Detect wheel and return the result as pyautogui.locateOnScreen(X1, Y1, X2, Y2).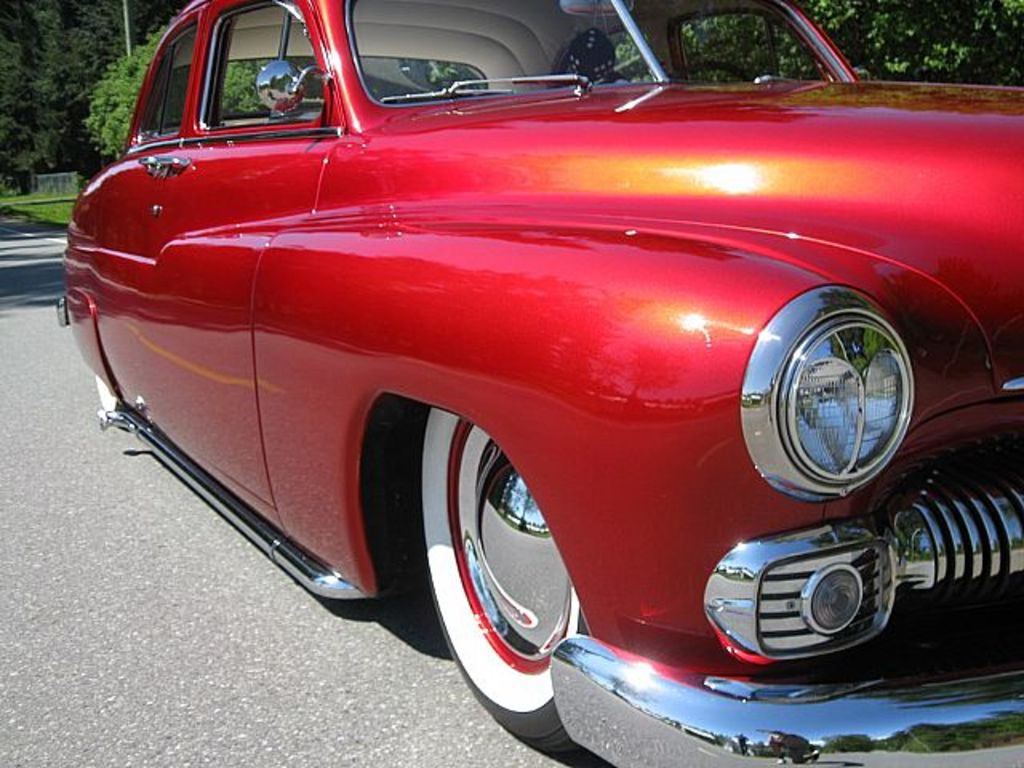
pyautogui.locateOnScreen(413, 406, 576, 691).
